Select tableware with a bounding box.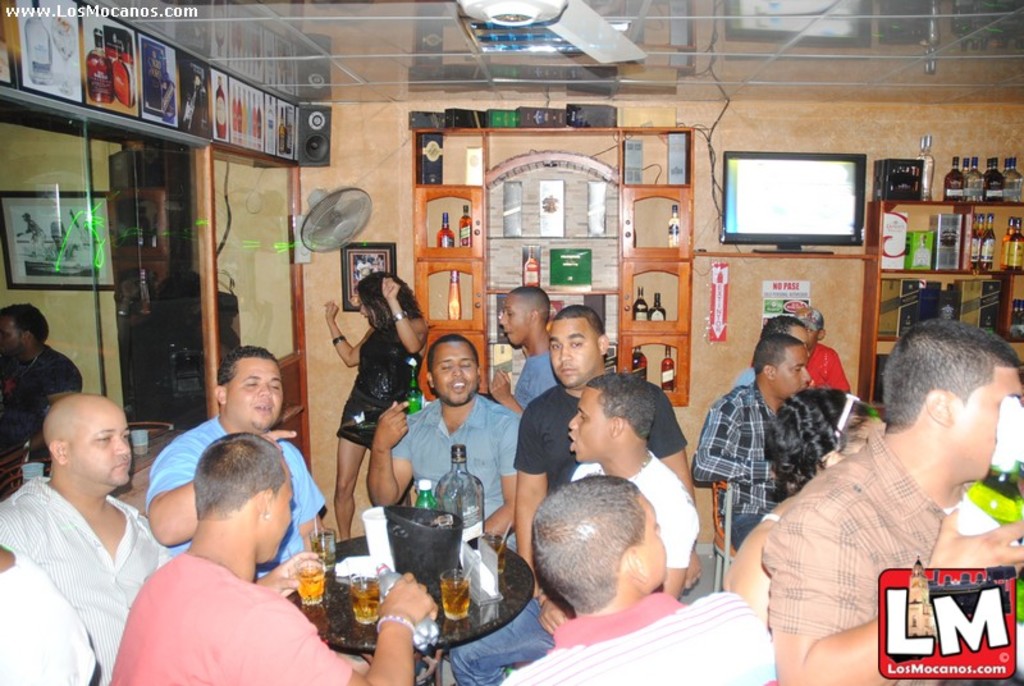
bbox=(348, 572, 380, 628).
